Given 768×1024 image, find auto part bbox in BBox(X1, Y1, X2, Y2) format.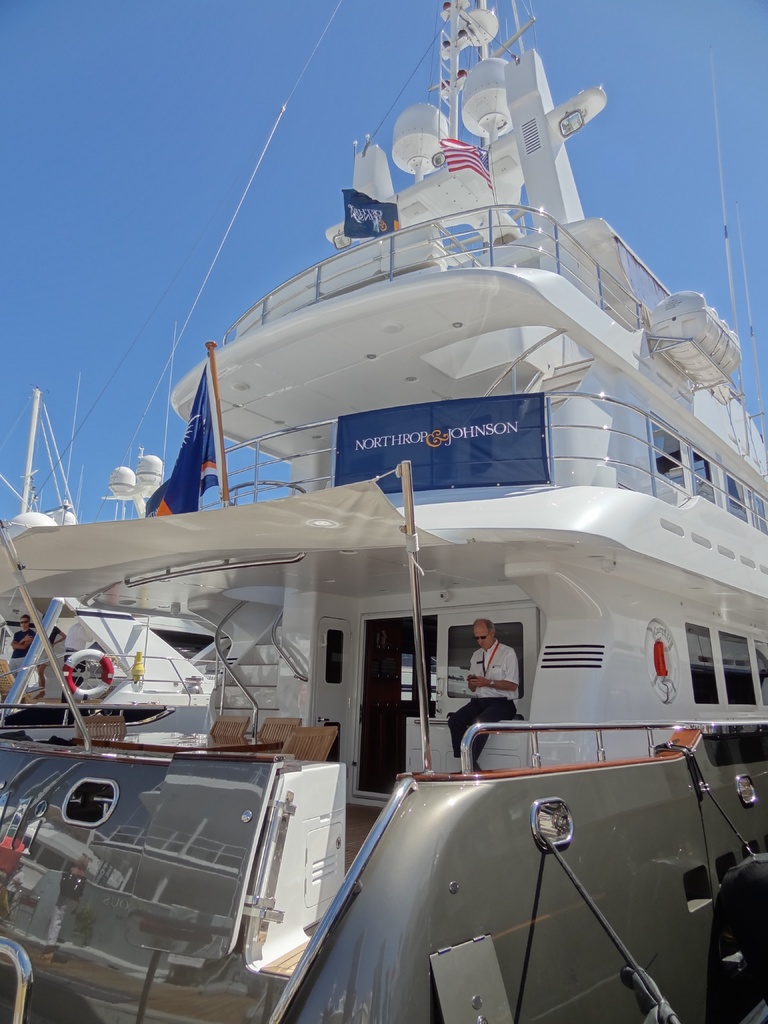
BBox(436, 71, 470, 99).
